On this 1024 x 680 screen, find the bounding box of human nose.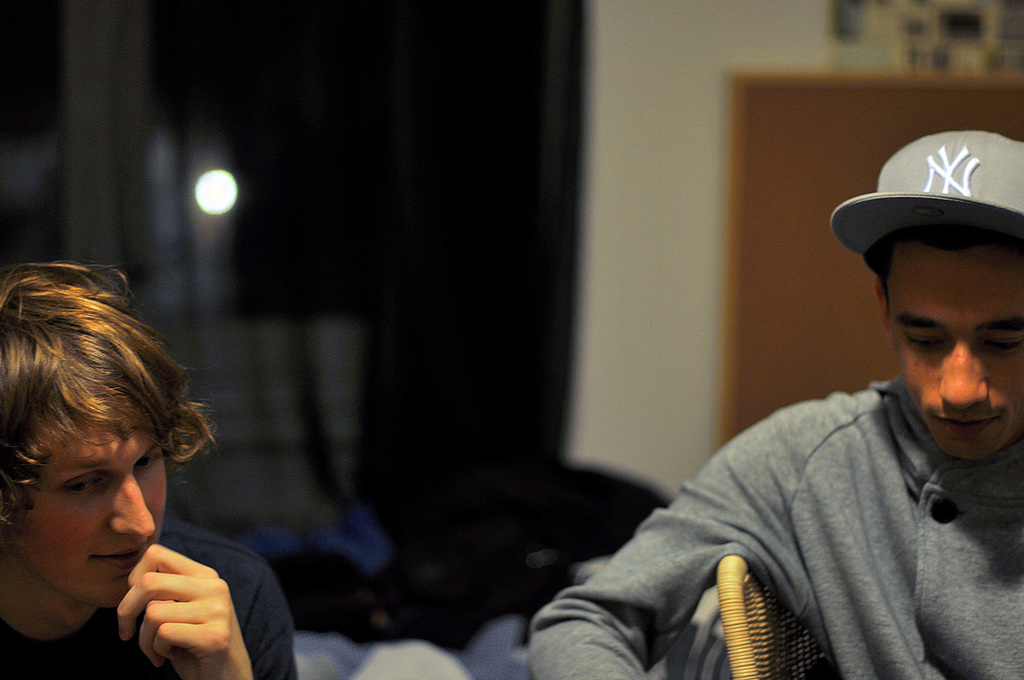
Bounding box: pyautogui.locateOnScreen(105, 471, 156, 542).
